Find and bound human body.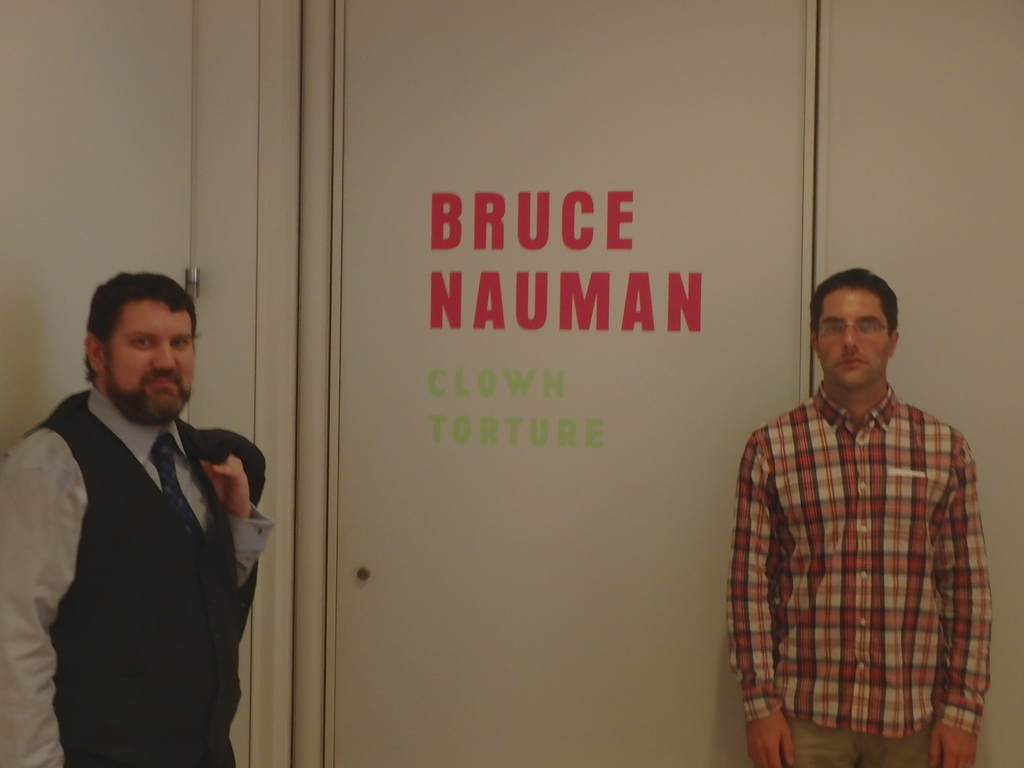
Bound: (left=0, top=387, right=279, bottom=767).
